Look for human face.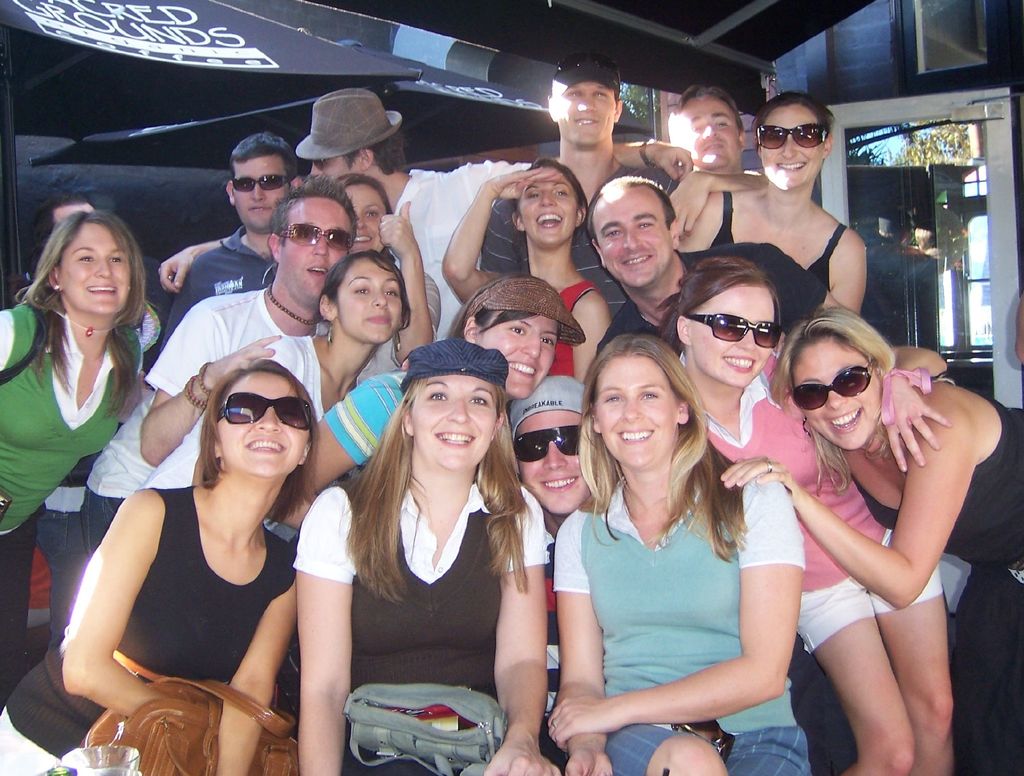
Found: {"left": 593, "top": 187, "right": 673, "bottom": 292}.
